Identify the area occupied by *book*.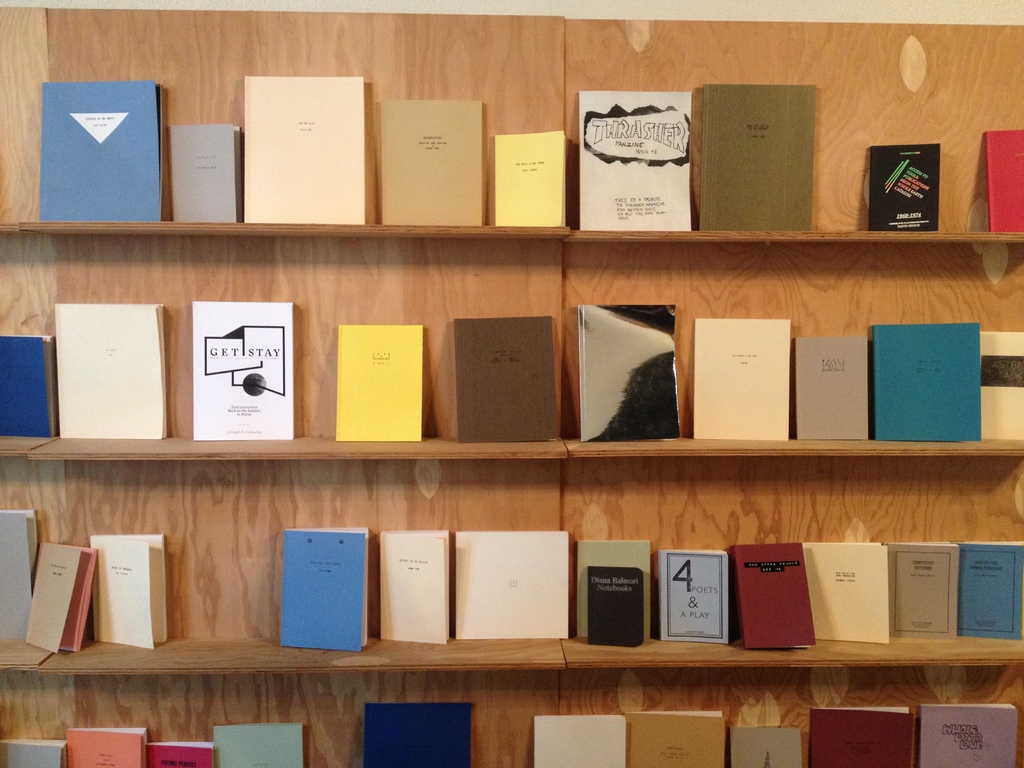
Area: Rect(189, 299, 296, 436).
